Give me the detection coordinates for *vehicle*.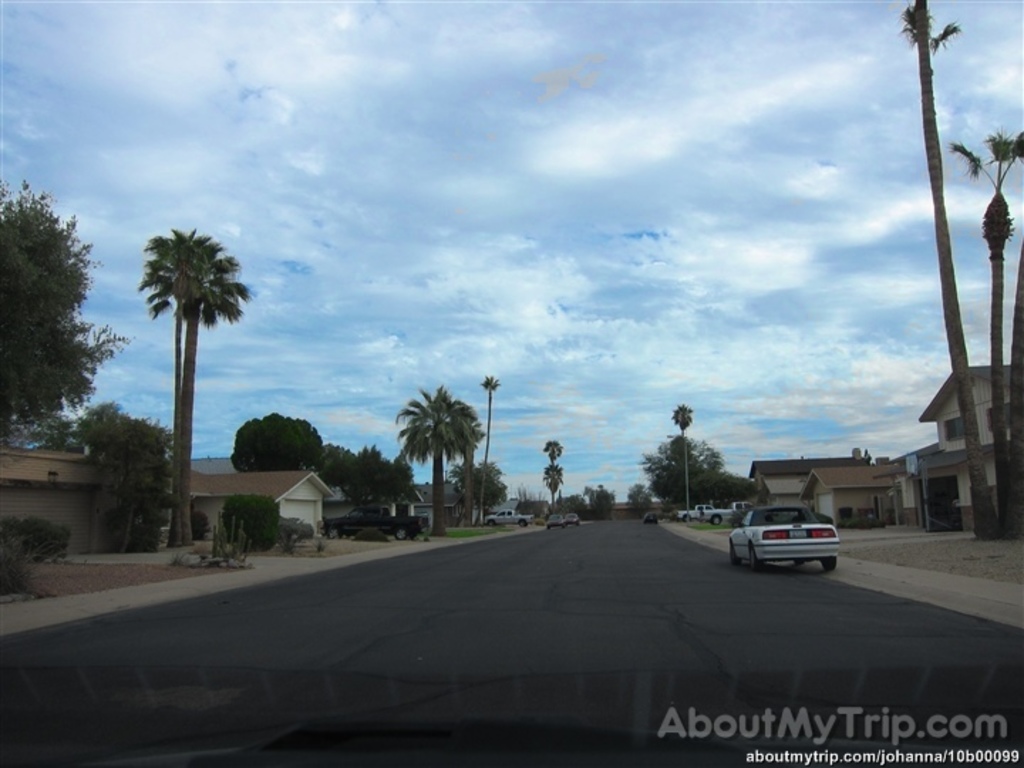
(320, 505, 438, 543).
